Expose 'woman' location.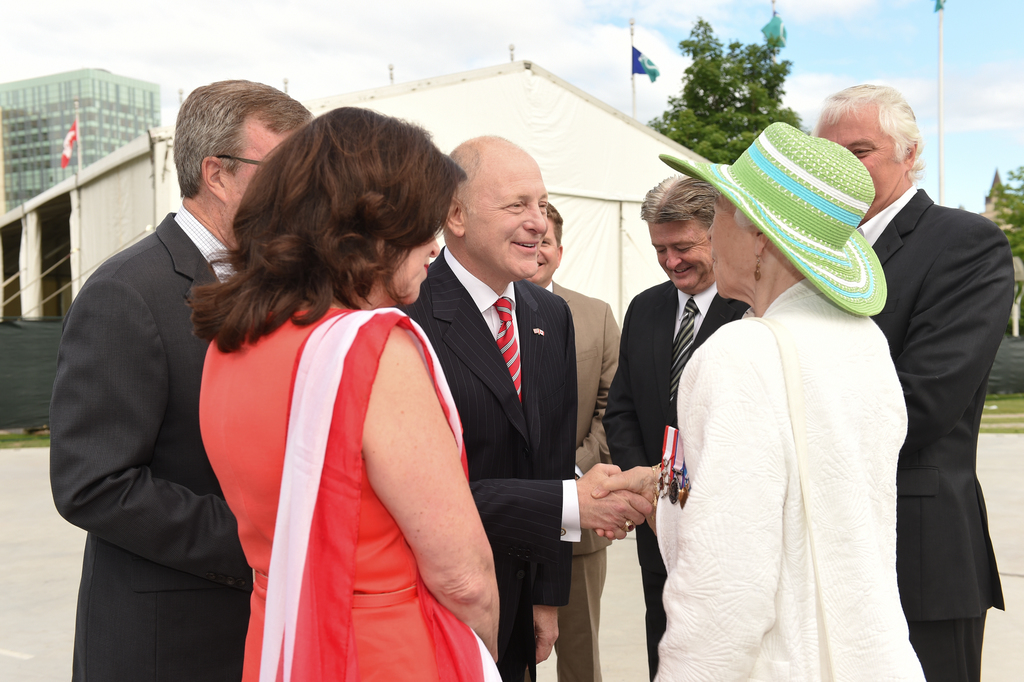
Exposed at (left=650, top=119, right=934, bottom=681).
